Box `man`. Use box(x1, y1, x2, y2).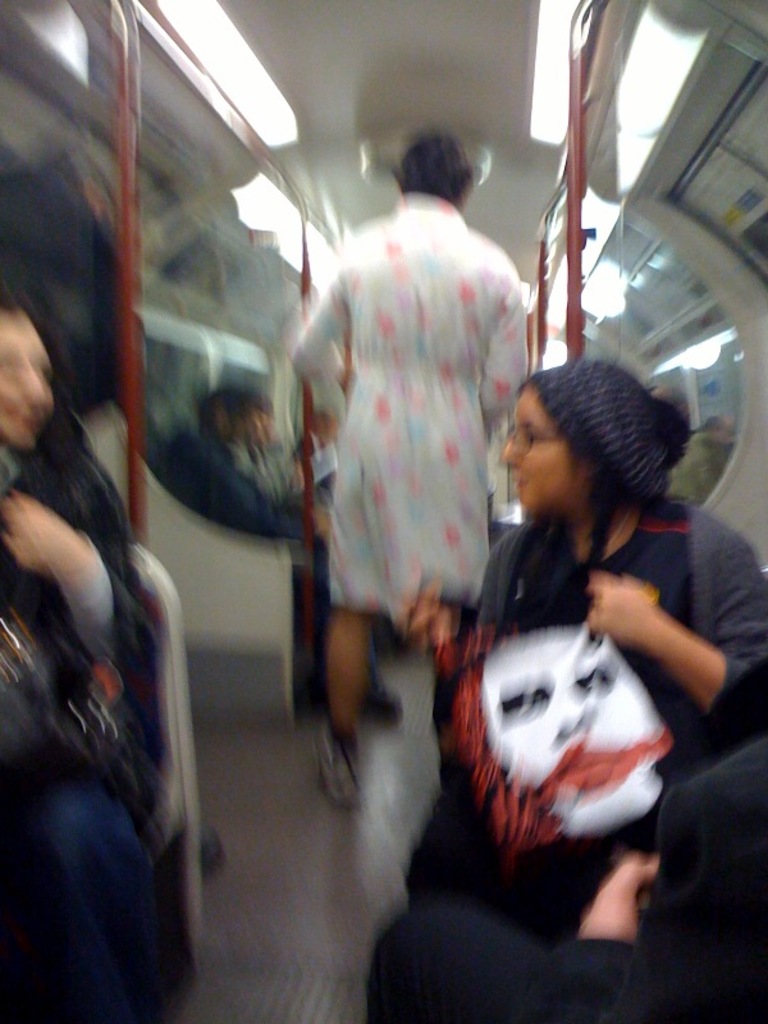
box(159, 383, 399, 724).
